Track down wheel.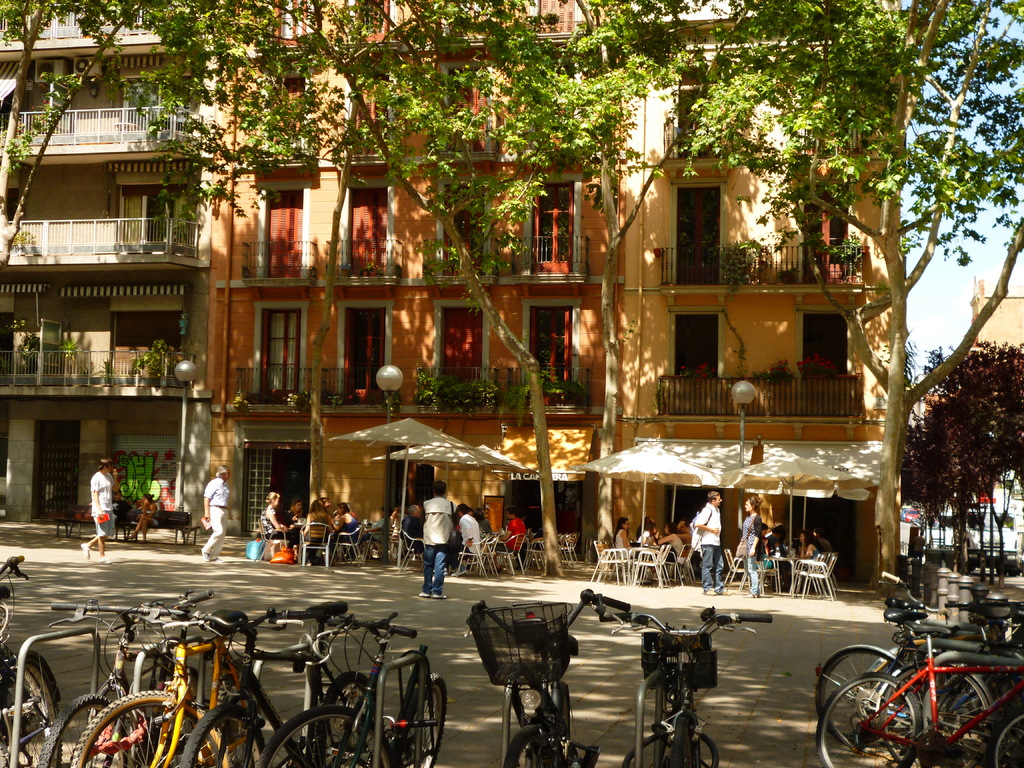
Tracked to [561,689,571,742].
